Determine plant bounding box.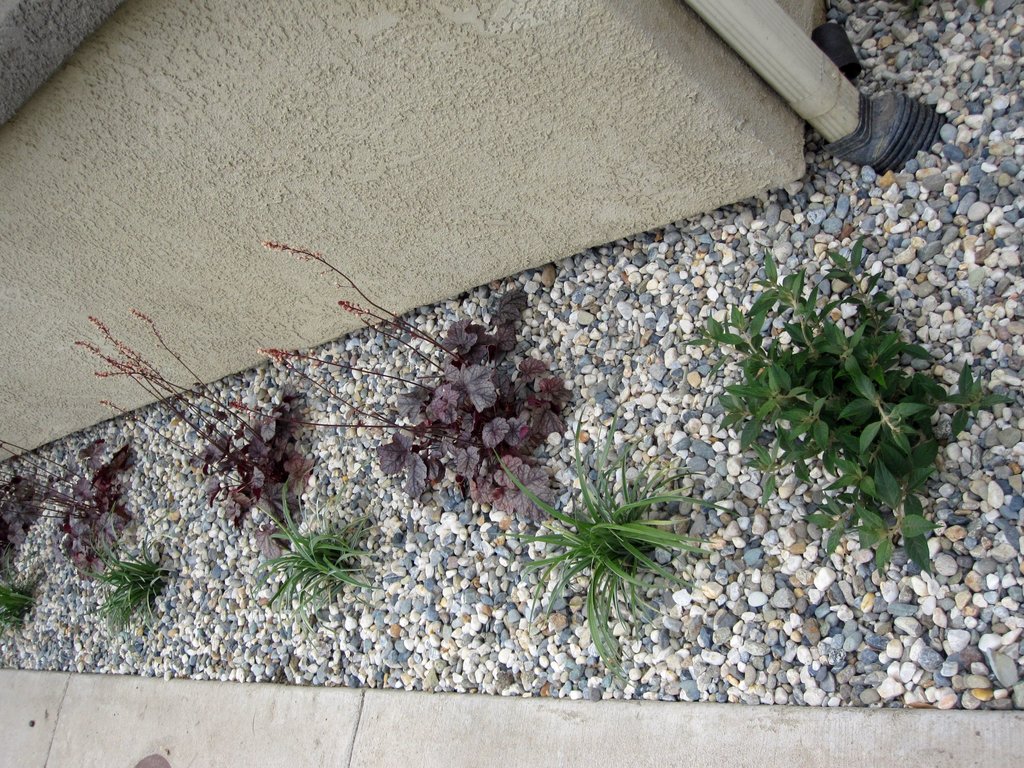
Determined: bbox(0, 538, 48, 651).
